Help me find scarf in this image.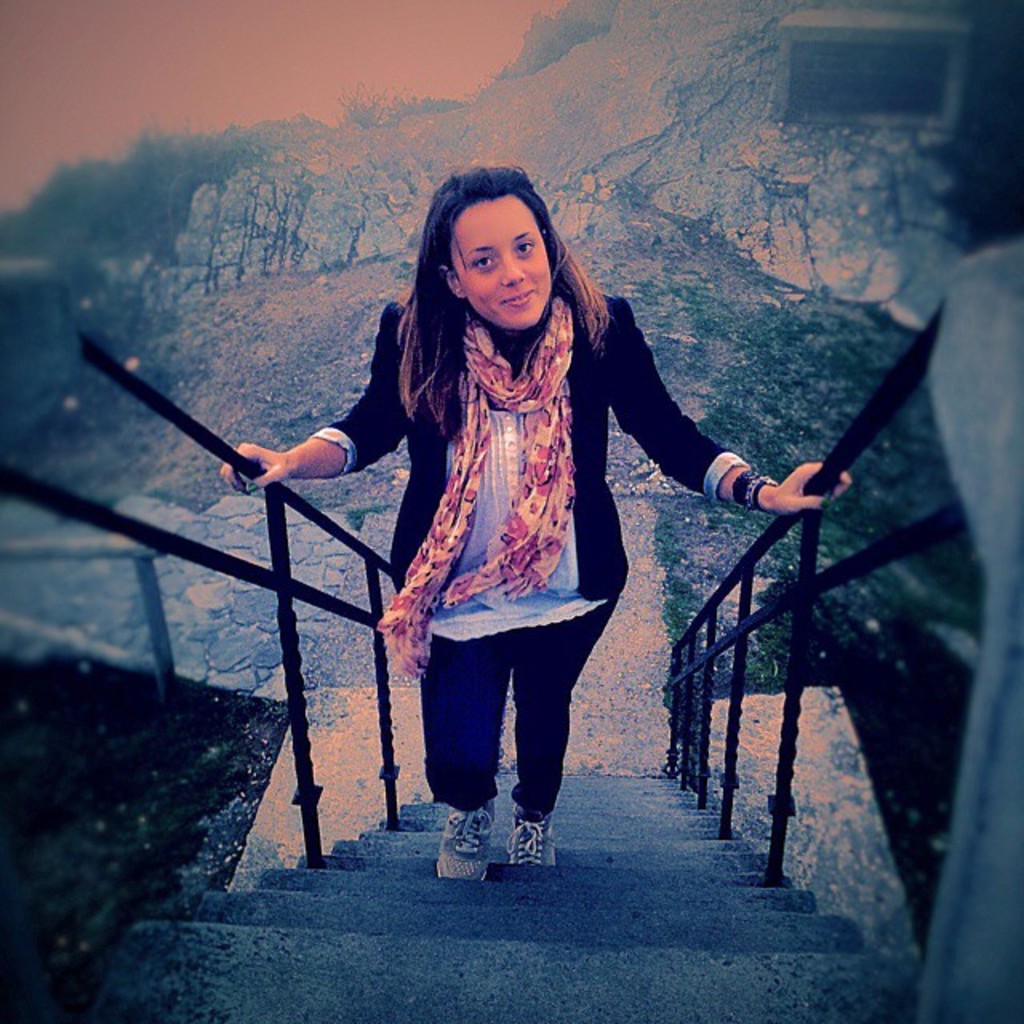
Found it: 370 285 574 677.
